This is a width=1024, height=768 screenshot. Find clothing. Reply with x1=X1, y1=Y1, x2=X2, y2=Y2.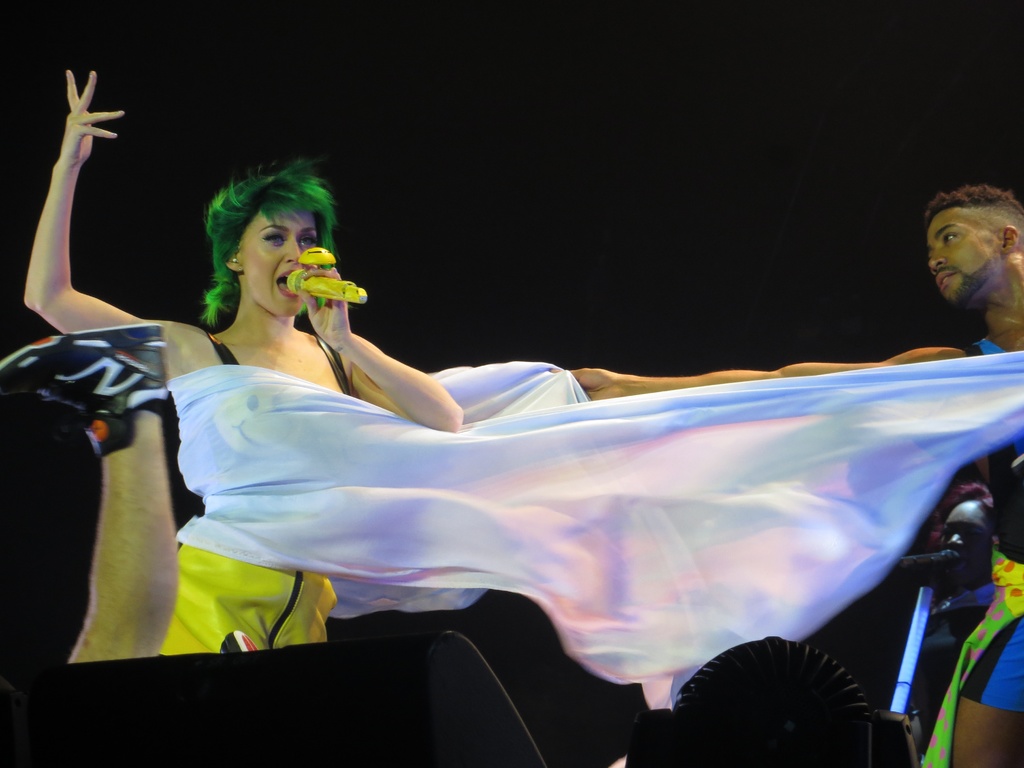
x1=153, y1=331, x2=360, y2=655.
